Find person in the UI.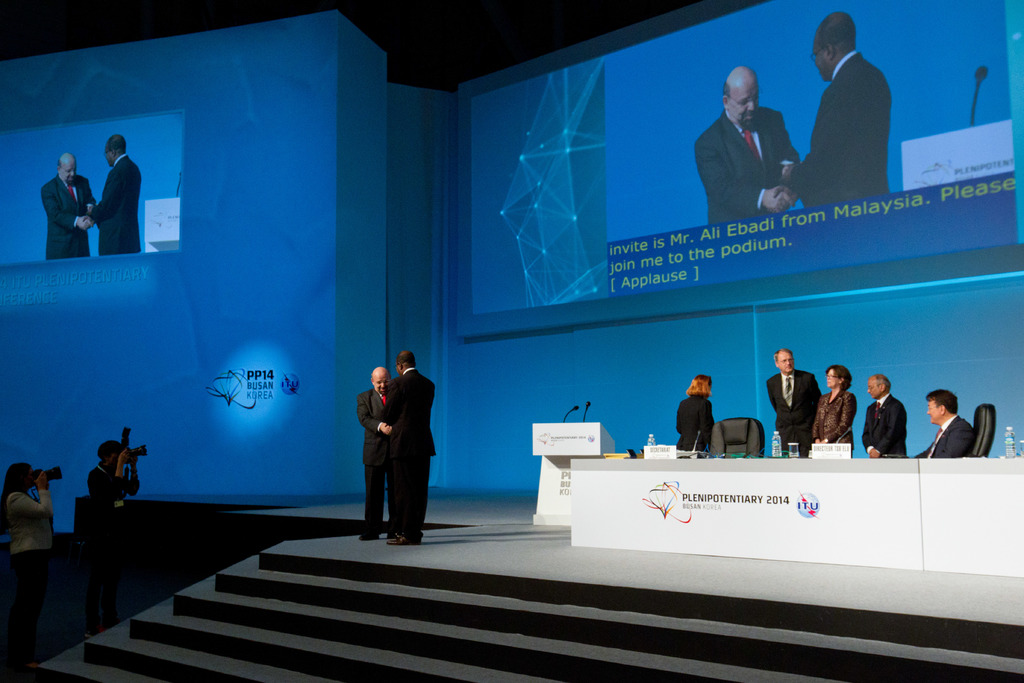
UI element at bbox(83, 131, 139, 254).
